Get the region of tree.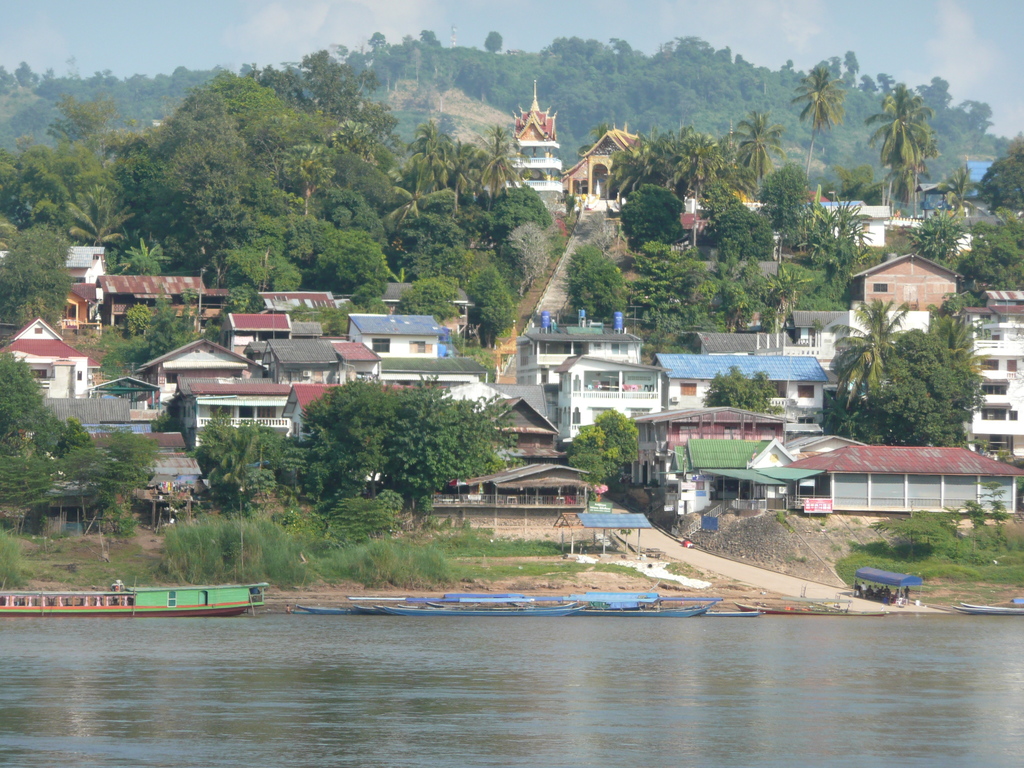
bbox=[0, 346, 166, 545].
